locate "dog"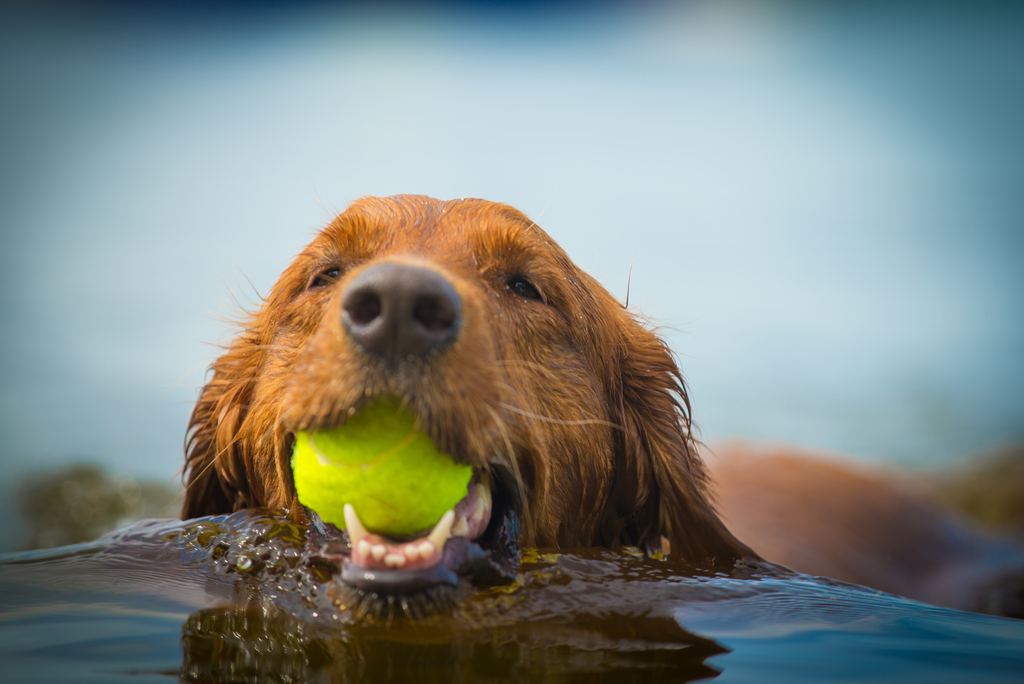
l=170, t=197, r=778, b=630
